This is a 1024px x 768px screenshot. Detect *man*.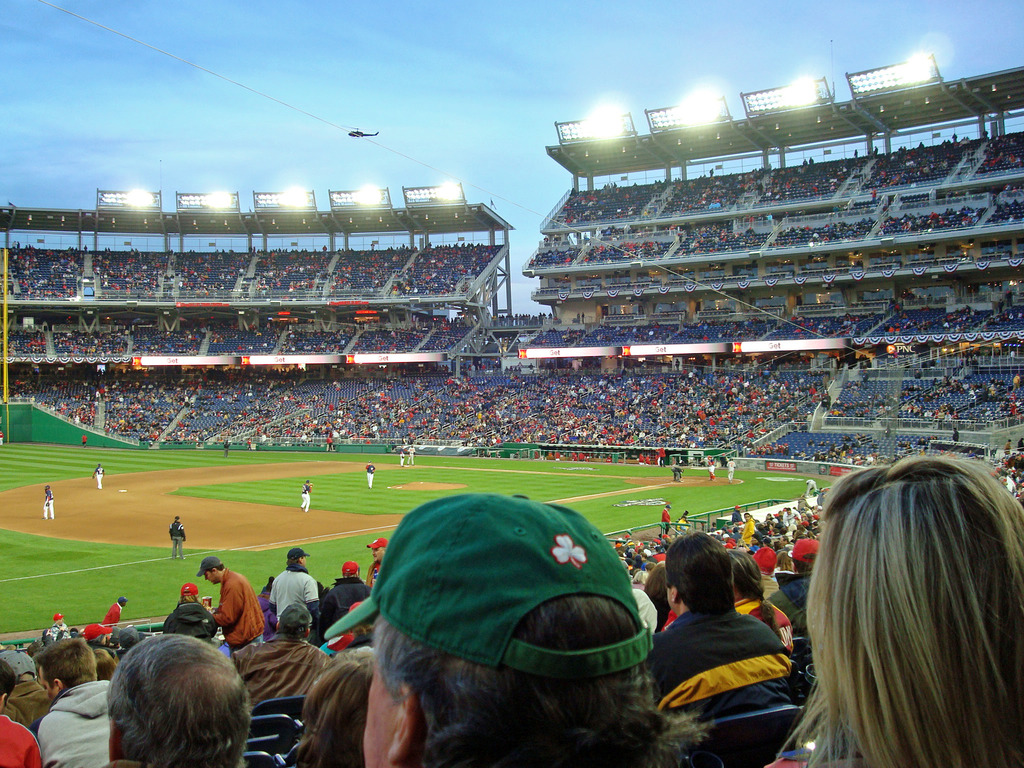
[x1=739, y1=509, x2=754, y2=547].
